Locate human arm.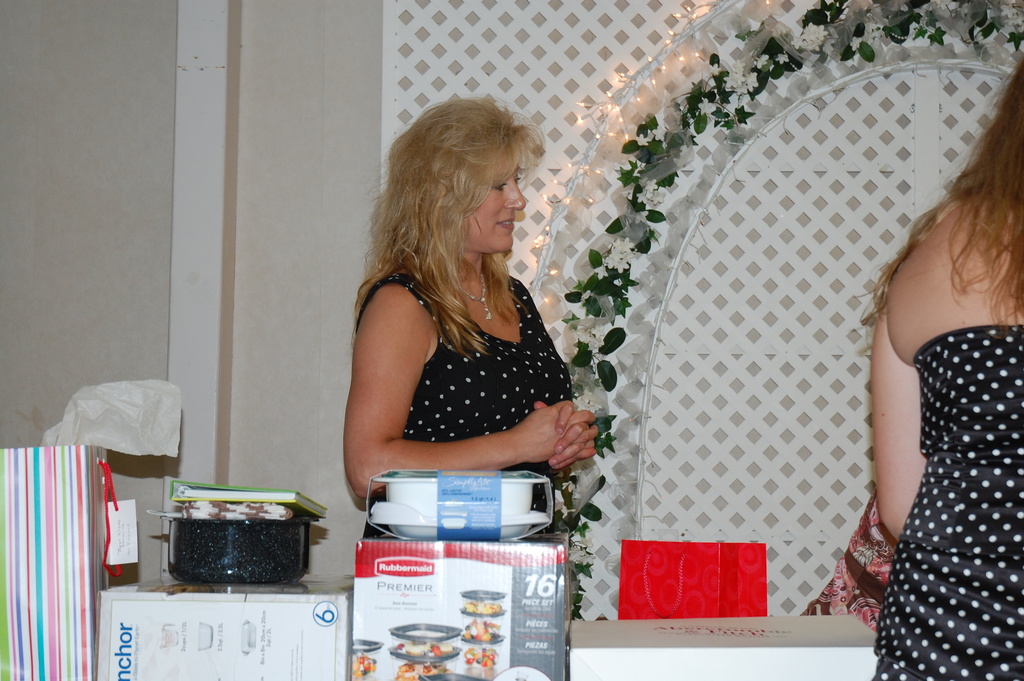
Bounding box: (871,304,925,536).
